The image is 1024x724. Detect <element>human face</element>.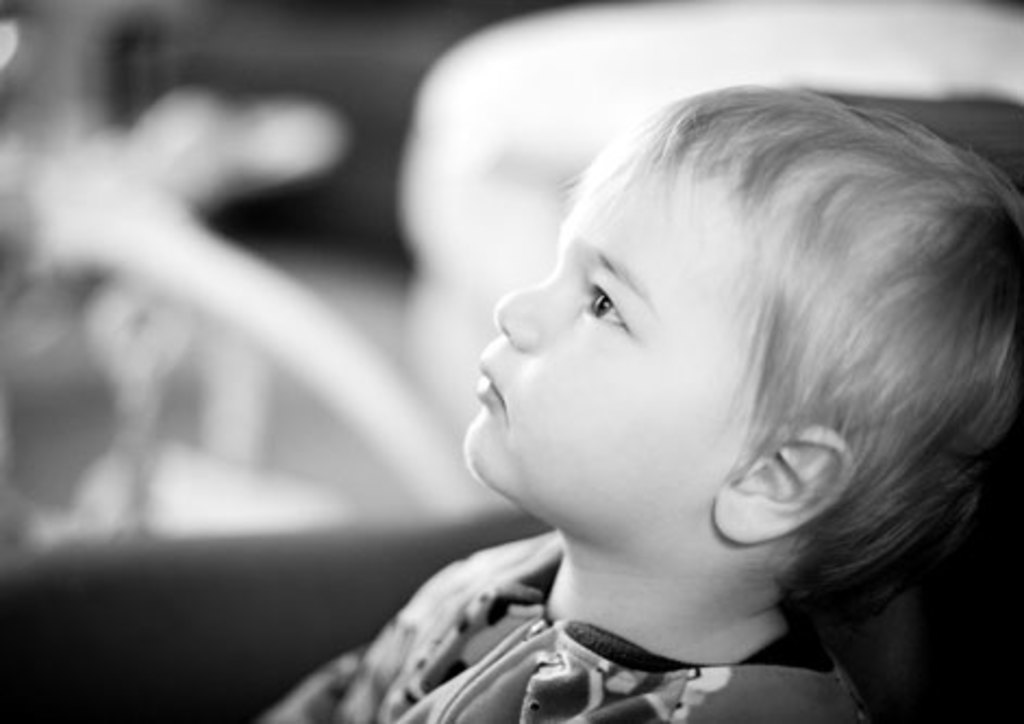
Detection: [459,141,746,522].
